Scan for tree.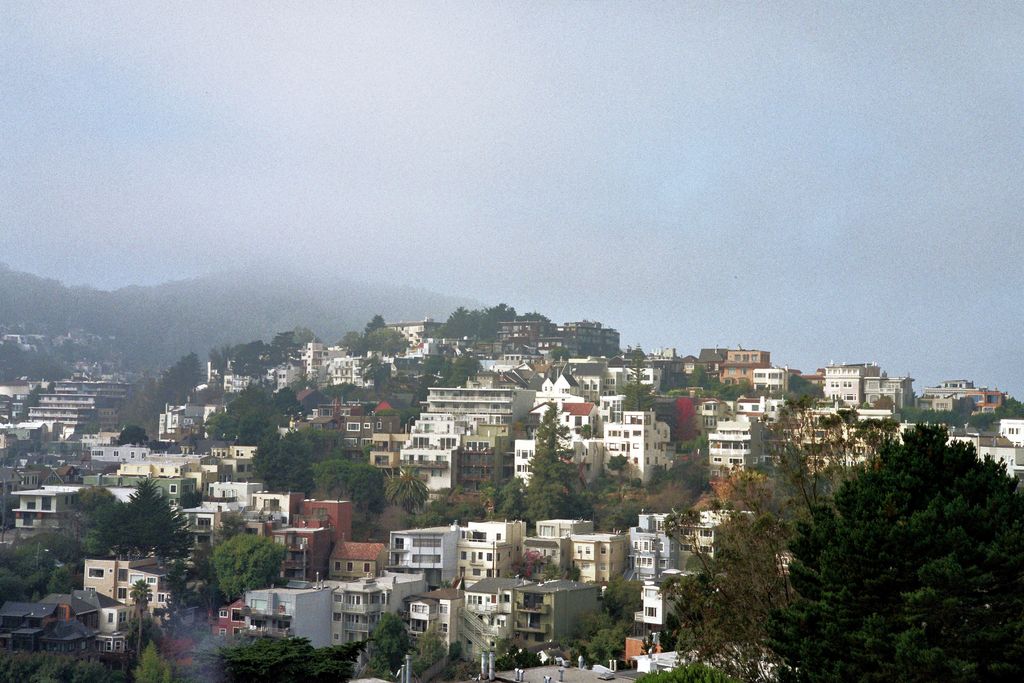
Scan result: [x1=430, y1=301, x2=523, y2=342].
